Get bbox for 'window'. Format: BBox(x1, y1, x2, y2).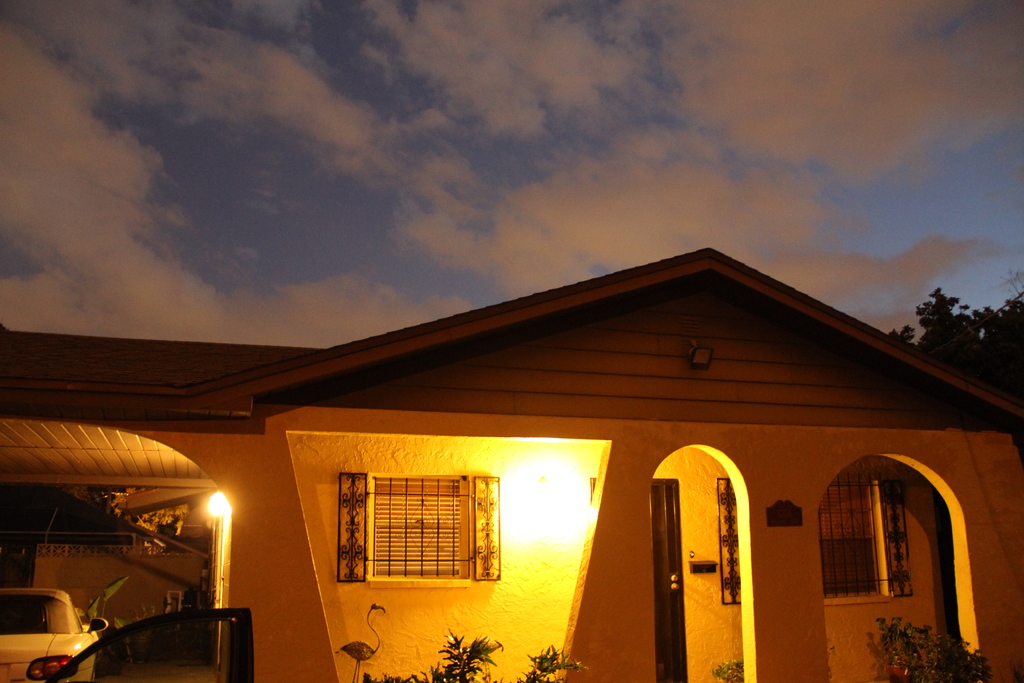
BBox(828, 473, 911, 603).
